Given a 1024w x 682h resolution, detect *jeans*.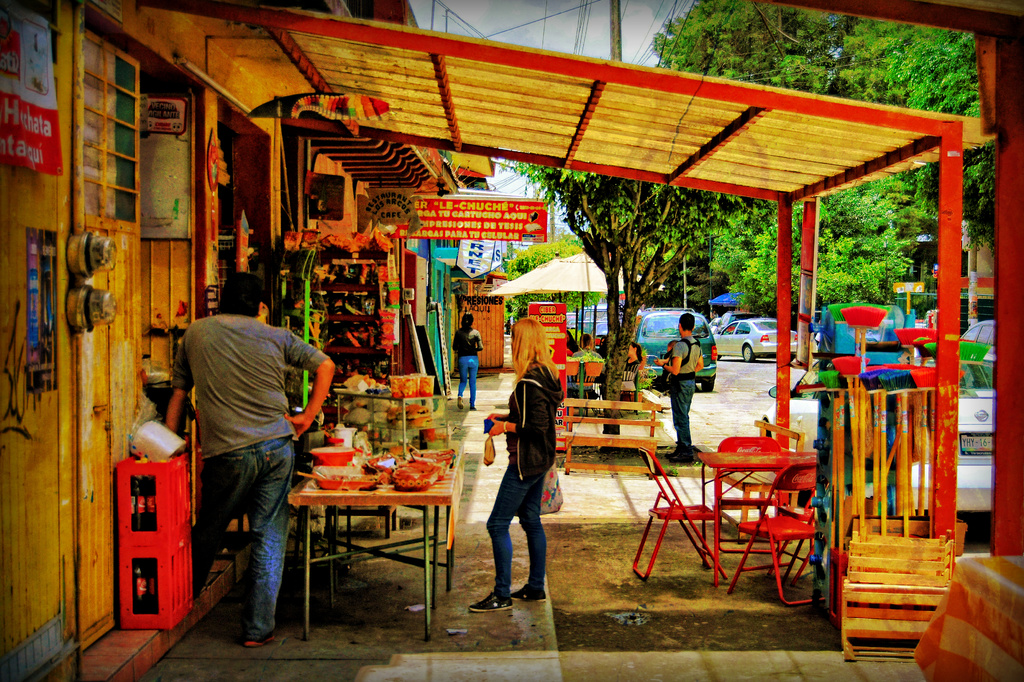
(460, 354, 479, 395).
